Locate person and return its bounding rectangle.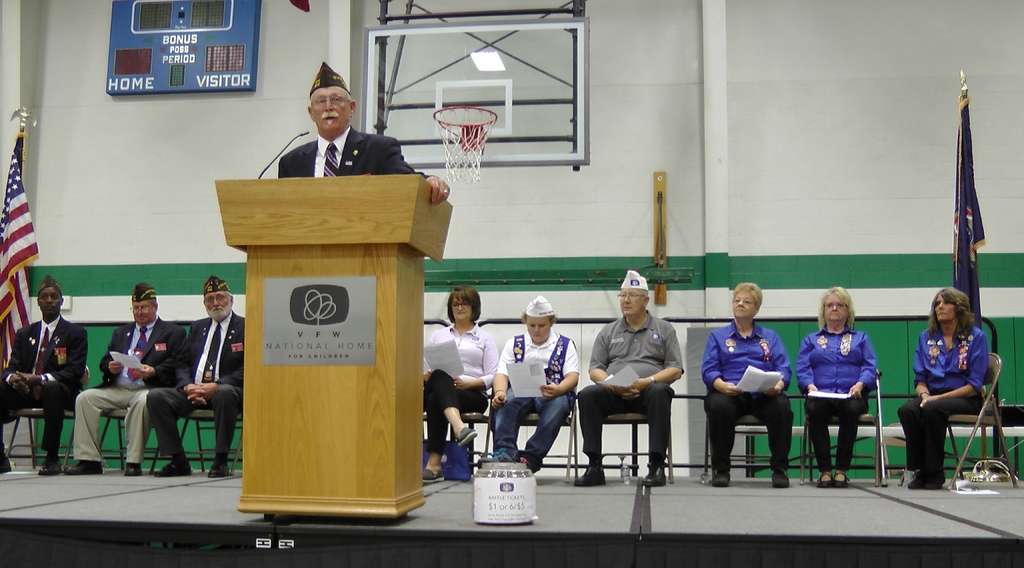
pyautogui.locateOnScreen(893, 289, 986, 483).
